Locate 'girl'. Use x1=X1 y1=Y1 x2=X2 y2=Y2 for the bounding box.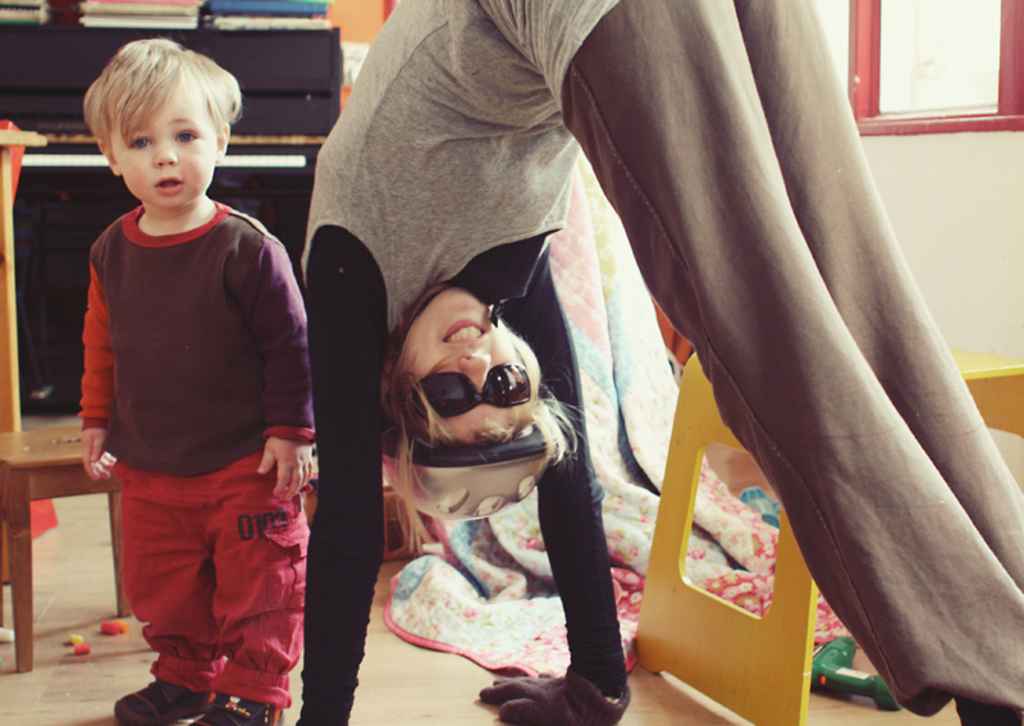
x1=302 y1=0 x2=1023 y2=725.
